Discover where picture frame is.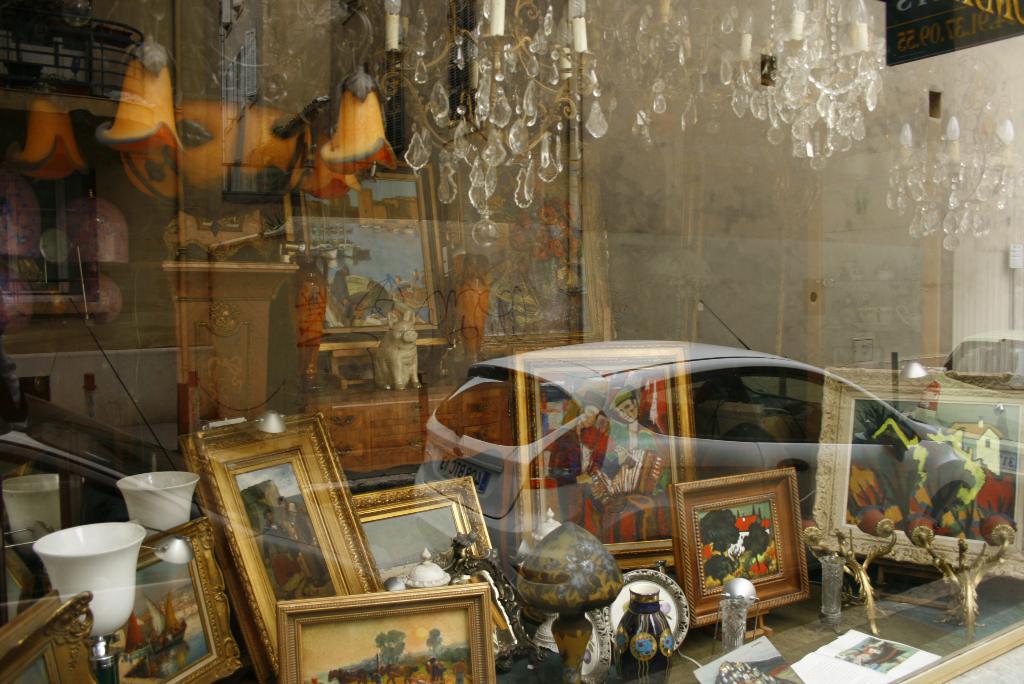
Discovered at <box>662,471,812,610</box>.
